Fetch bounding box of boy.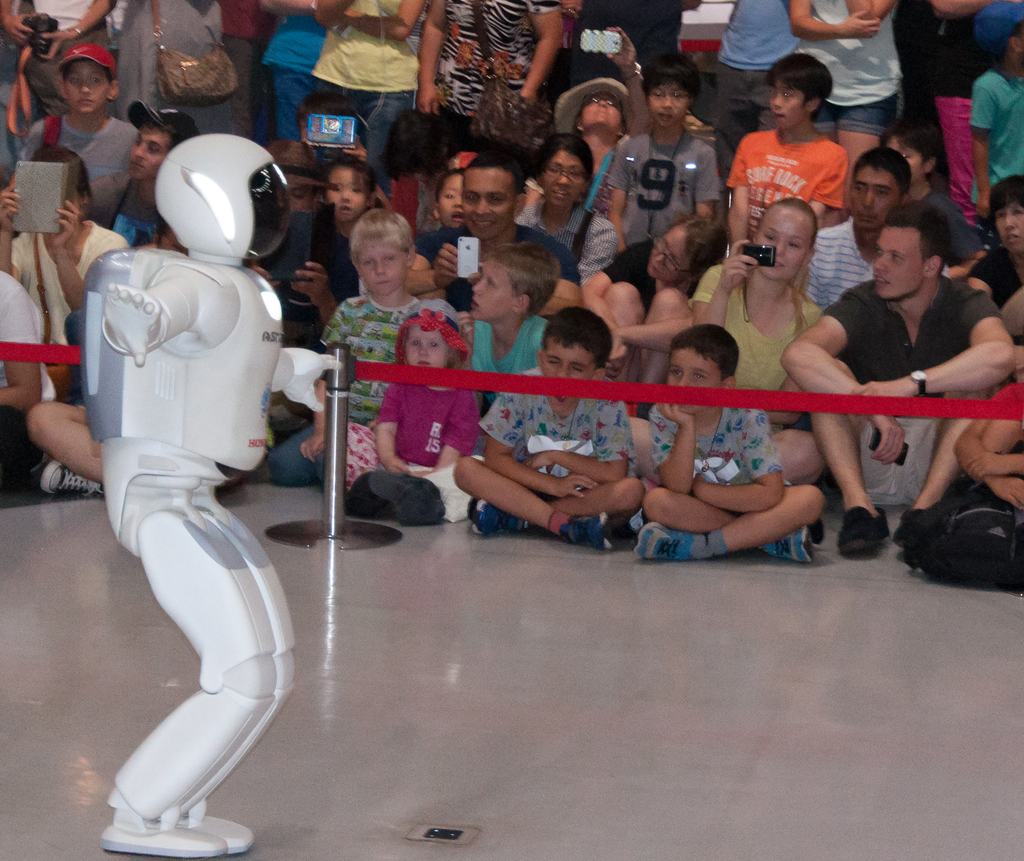
Bbox: <bbox>604, 46, 715, 242</bbox>.
